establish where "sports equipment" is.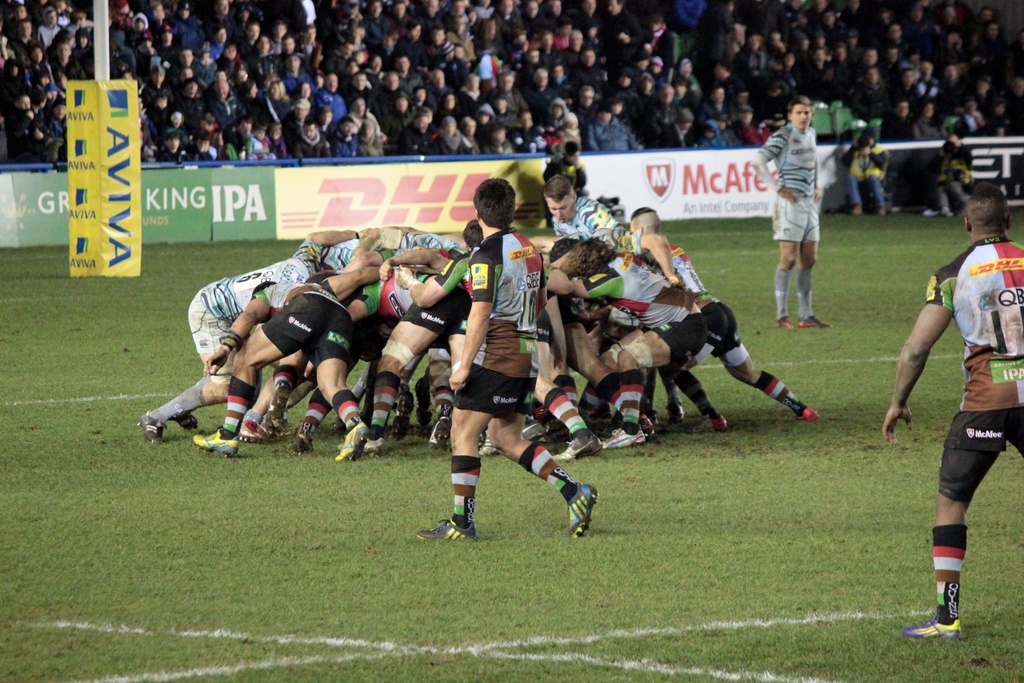
Established at 569:485:598:538.
